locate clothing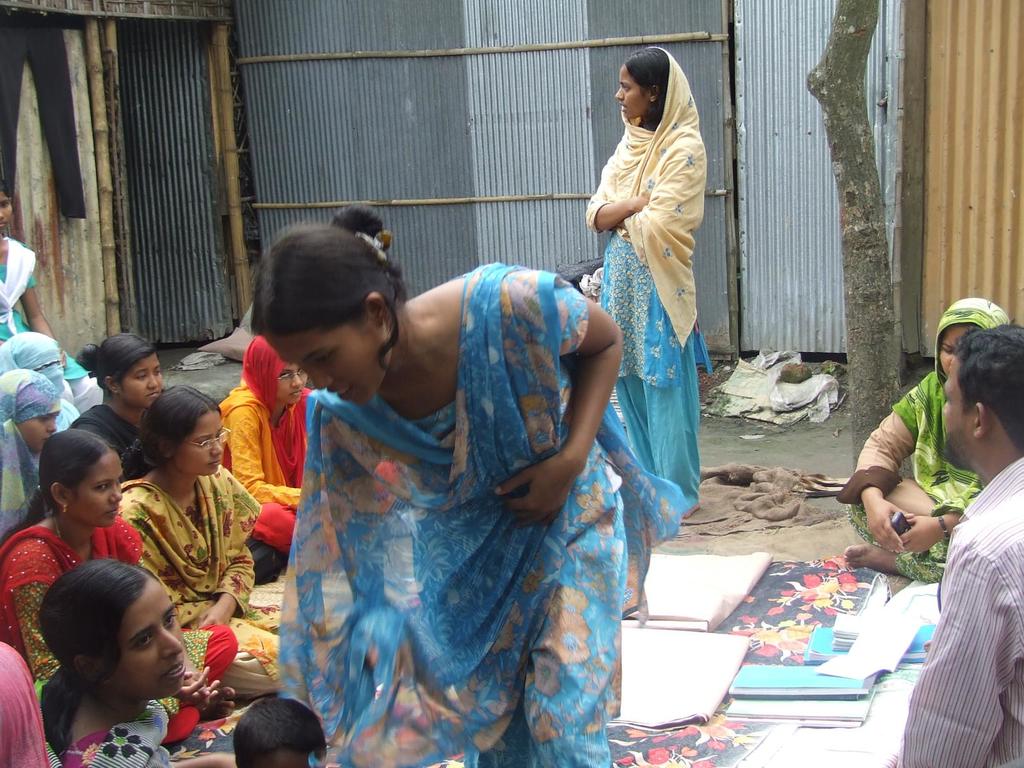
x1=876 y1=451 x2=1023 y2=767
